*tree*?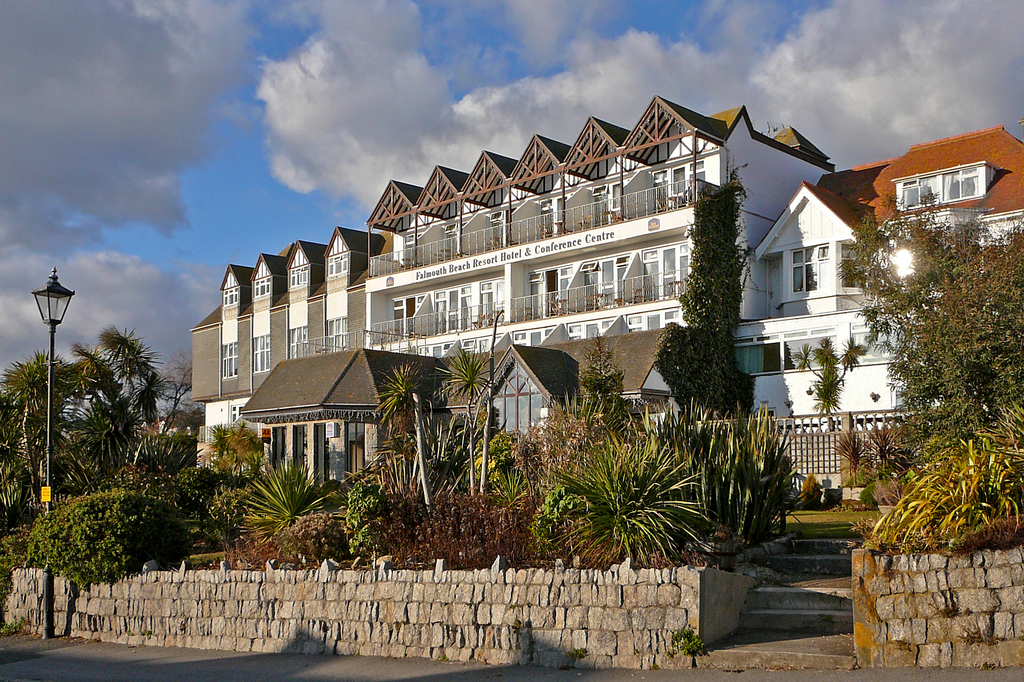
l=207, t=421, r=263, b=488
